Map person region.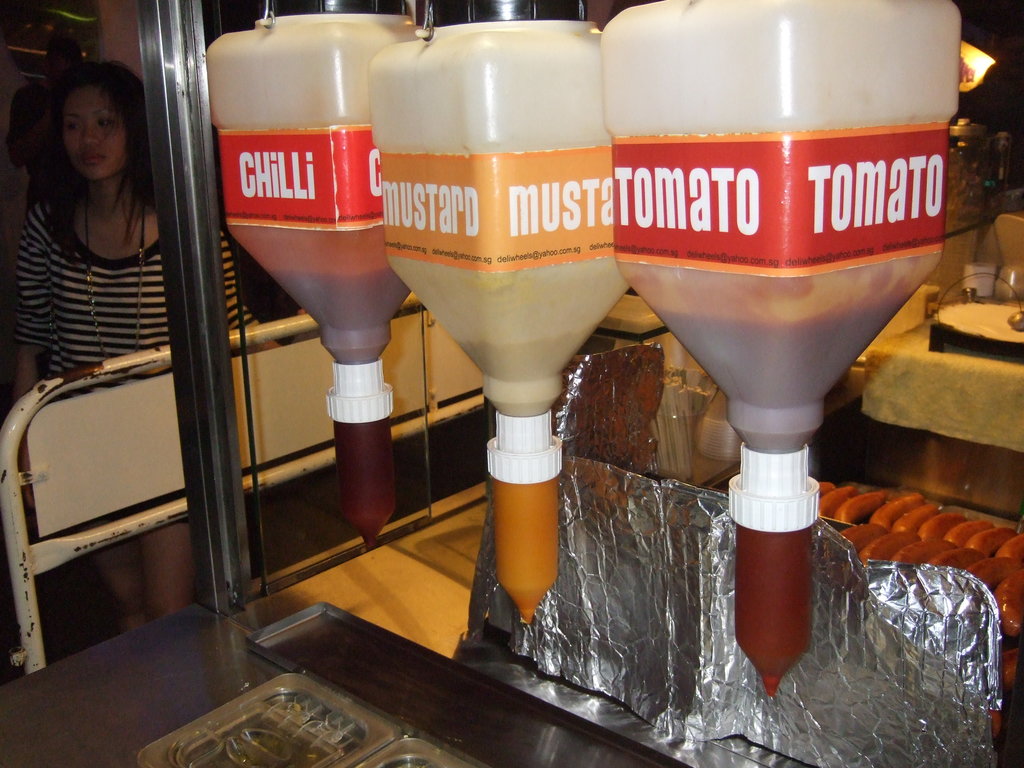
Mapped to <box>40,81,202,623</box>.
